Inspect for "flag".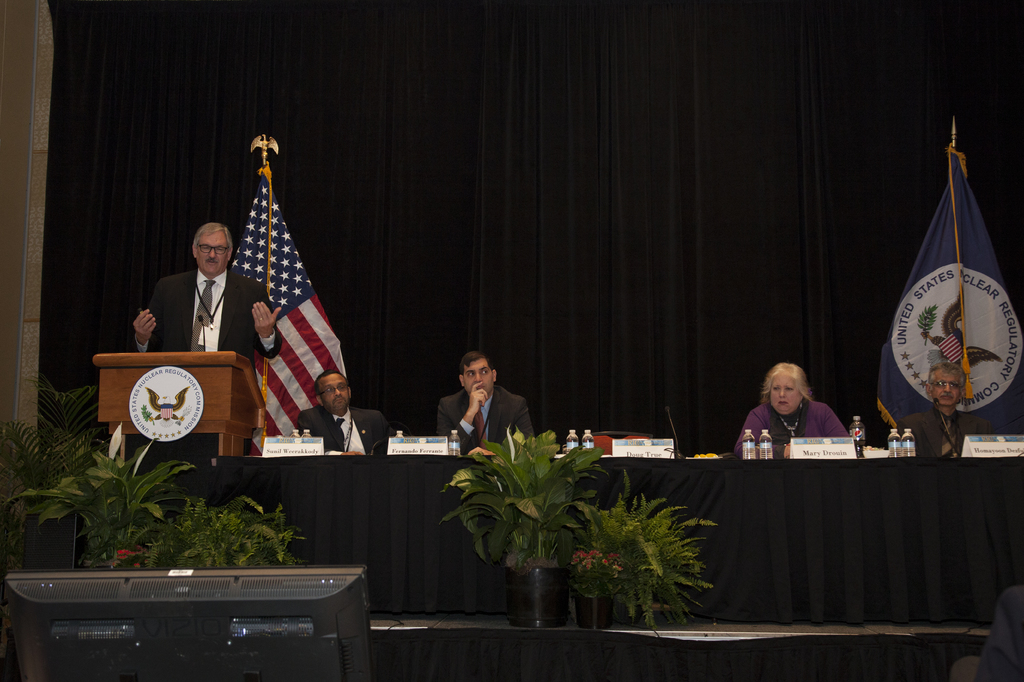
Inspection: <bbox>229, 173, 335, 457</bbox>.
